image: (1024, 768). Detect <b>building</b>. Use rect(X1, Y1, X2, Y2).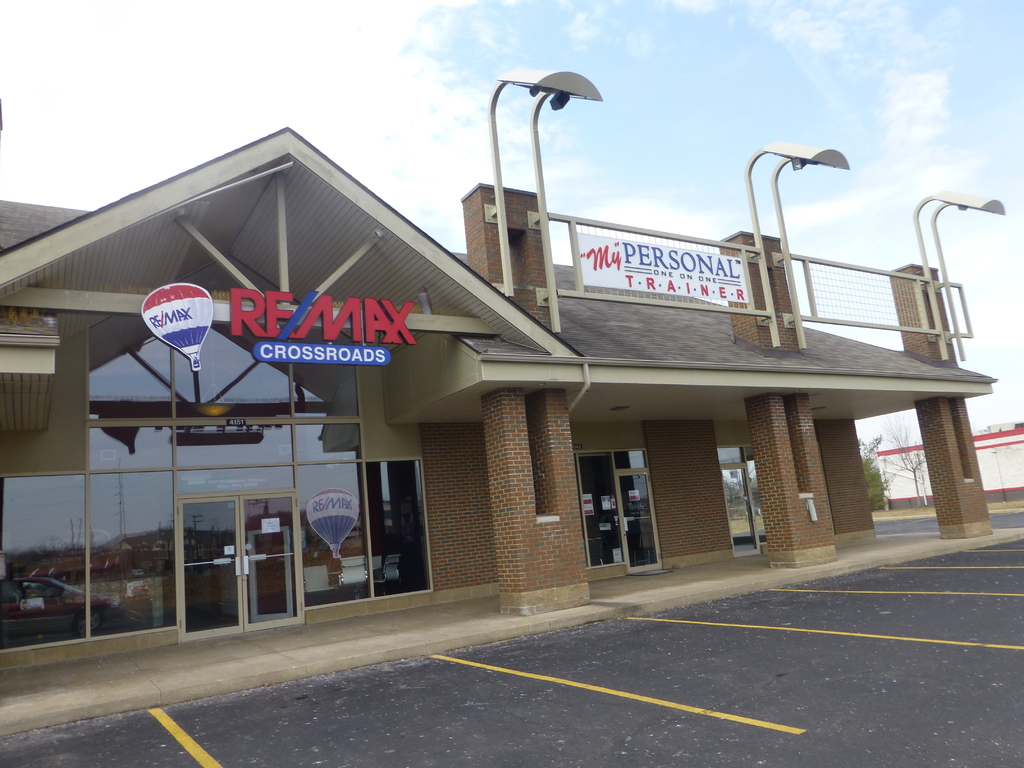
rect(0, 12, 1023, 659).
